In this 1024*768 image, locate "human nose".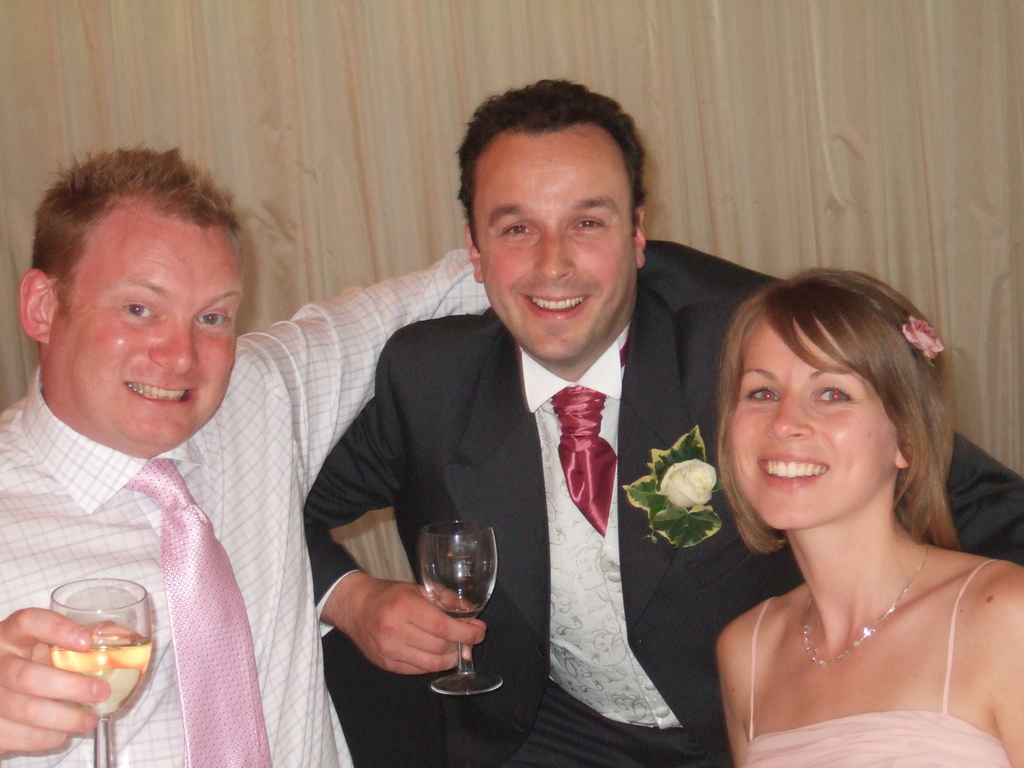
Bounding box: BBox(534, 225, 578, 283).
